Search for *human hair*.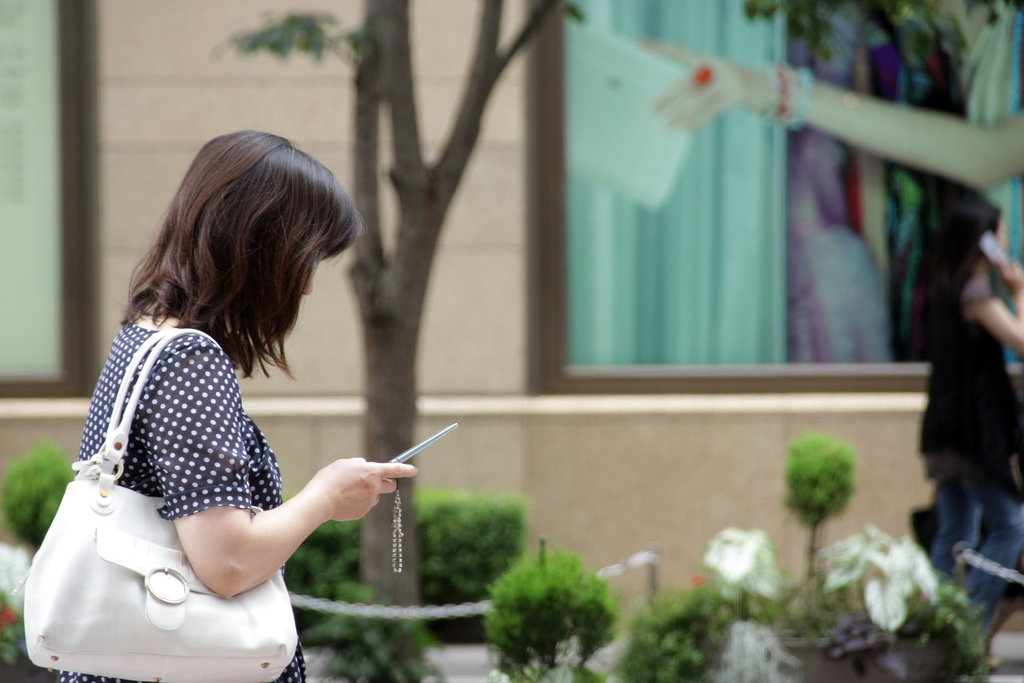
Found at x1=113 y1=138 x2=339 y2=394.
